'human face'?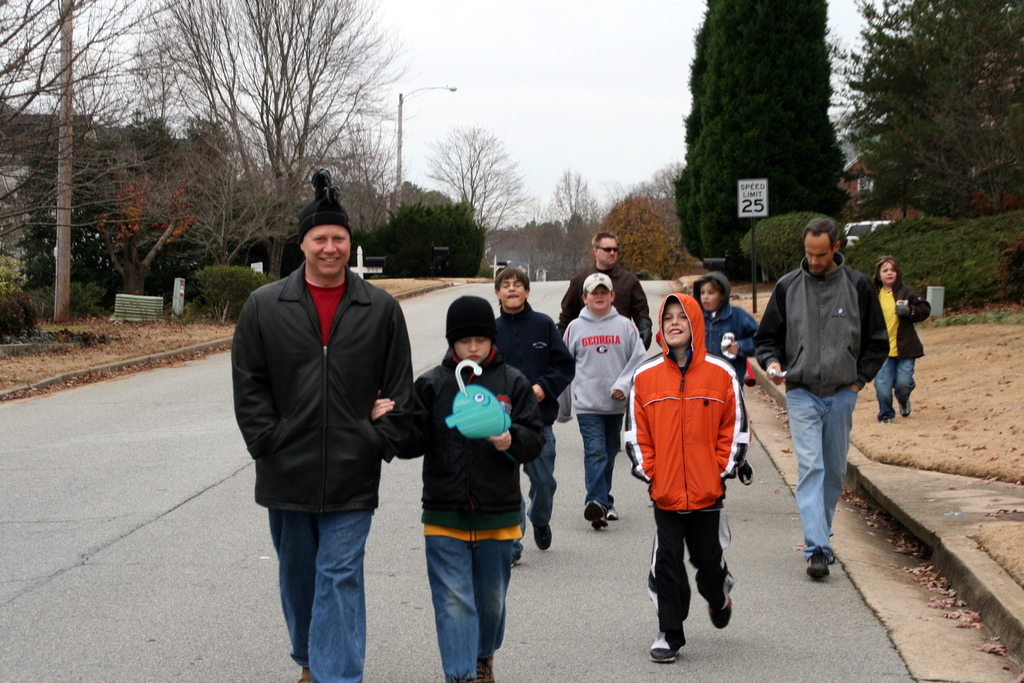
detection(802, 239, 832, 274)
